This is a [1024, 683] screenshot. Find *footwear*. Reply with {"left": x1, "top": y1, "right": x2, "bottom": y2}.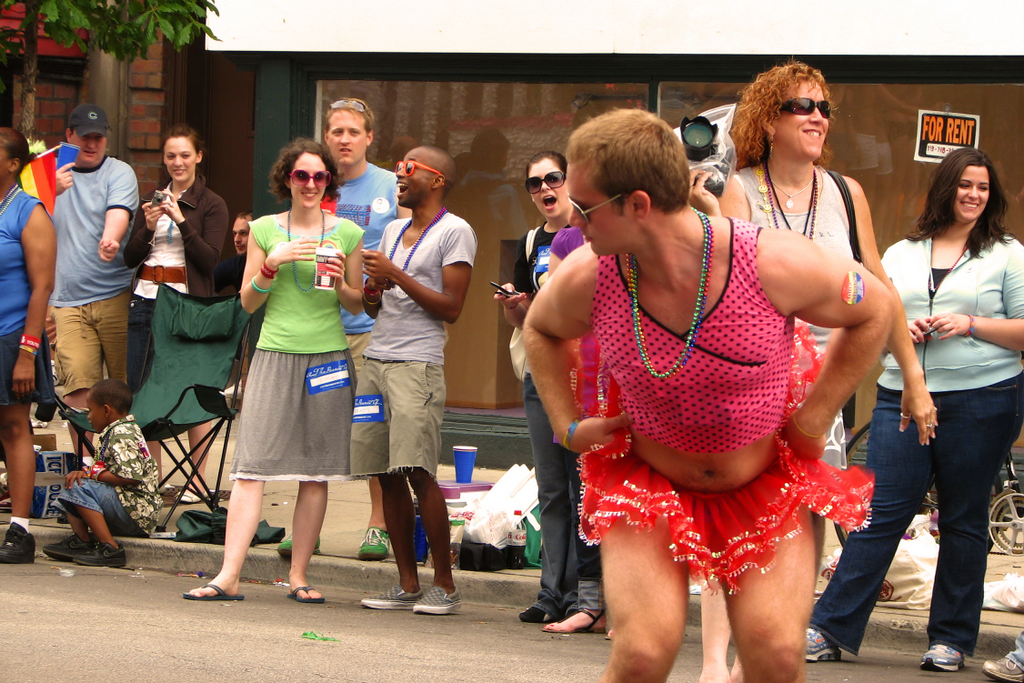
{"left": 357, "top": 526, "right": 396, "bottom": 557}.
